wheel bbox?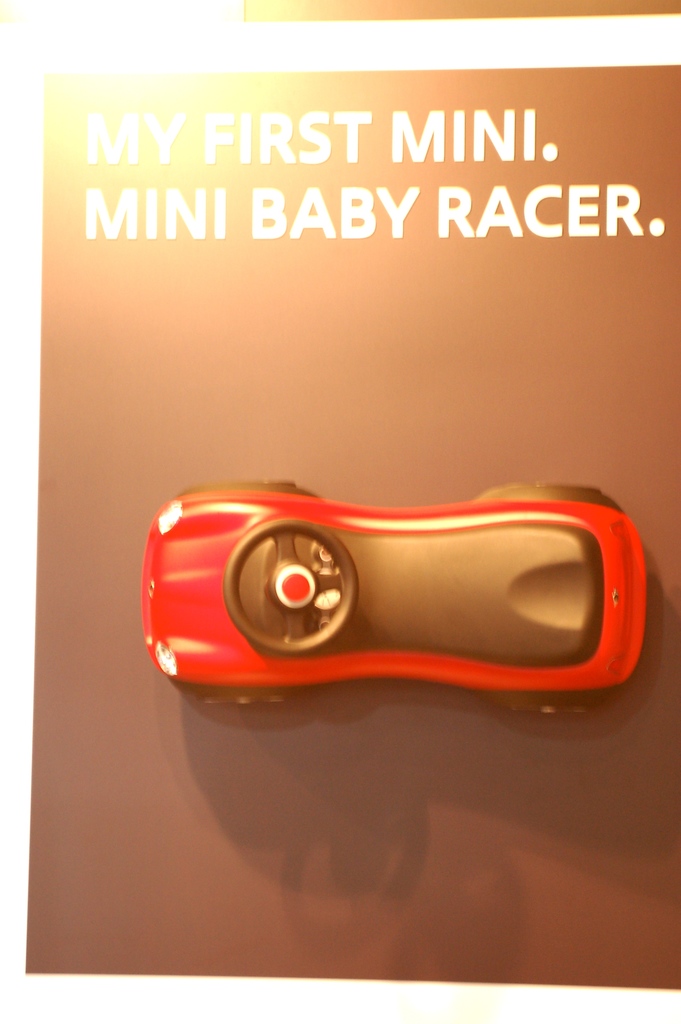
(177,476,321,497)
